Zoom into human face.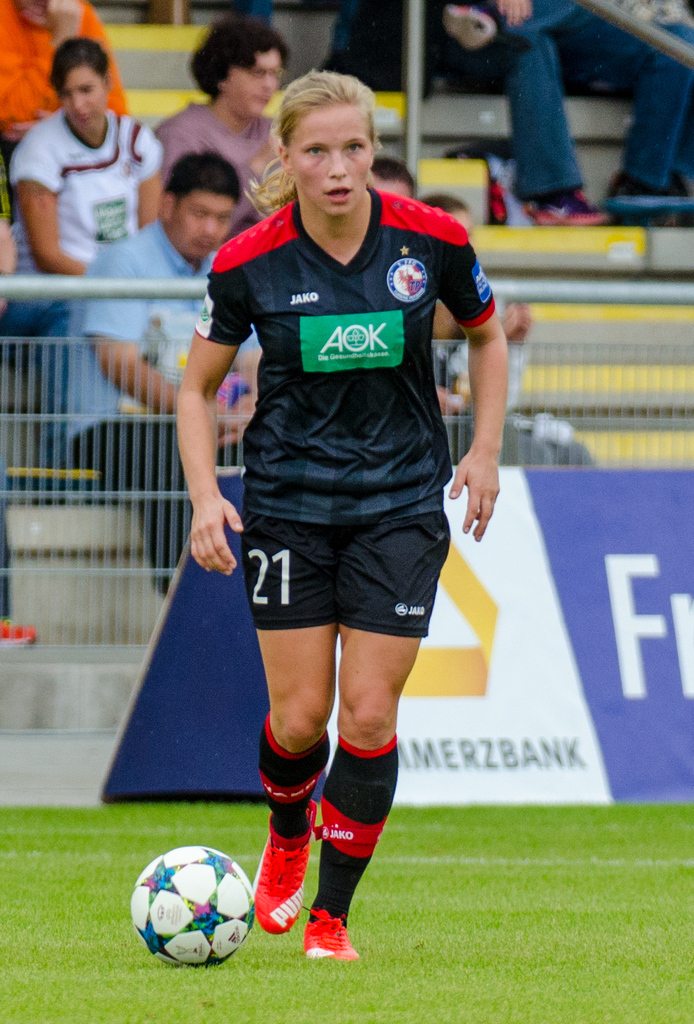
Zoom target: 61:63:106:137.
